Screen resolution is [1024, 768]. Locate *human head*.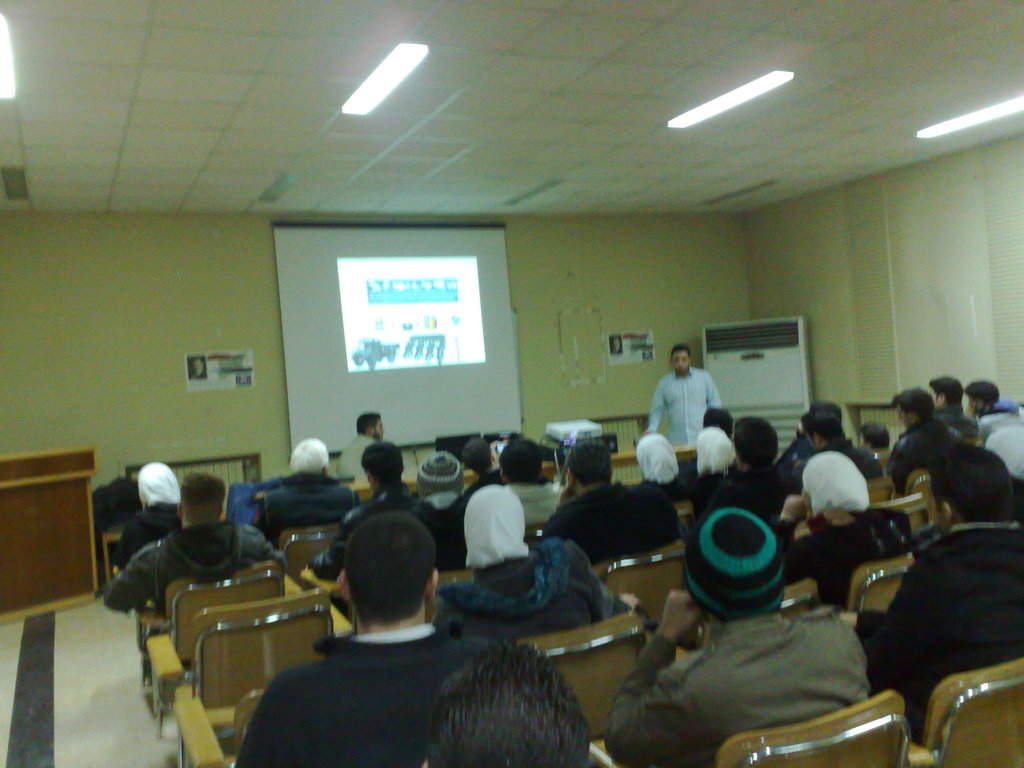
<bbox>426, 641, 596, 767</bbox>.
